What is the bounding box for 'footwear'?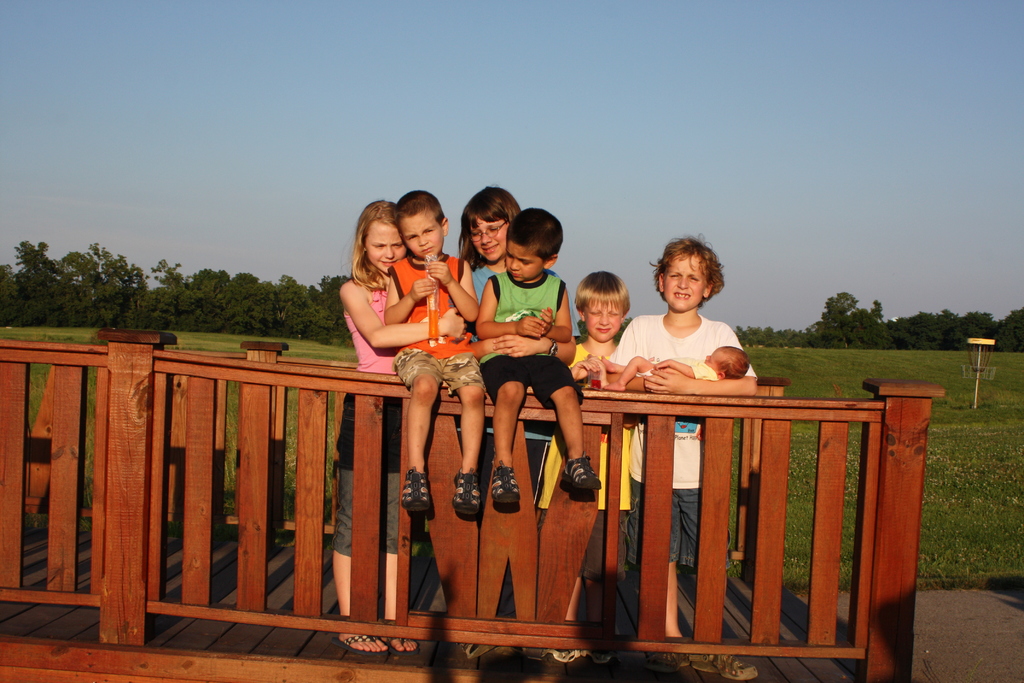
region(392, 467, 435, 513).
